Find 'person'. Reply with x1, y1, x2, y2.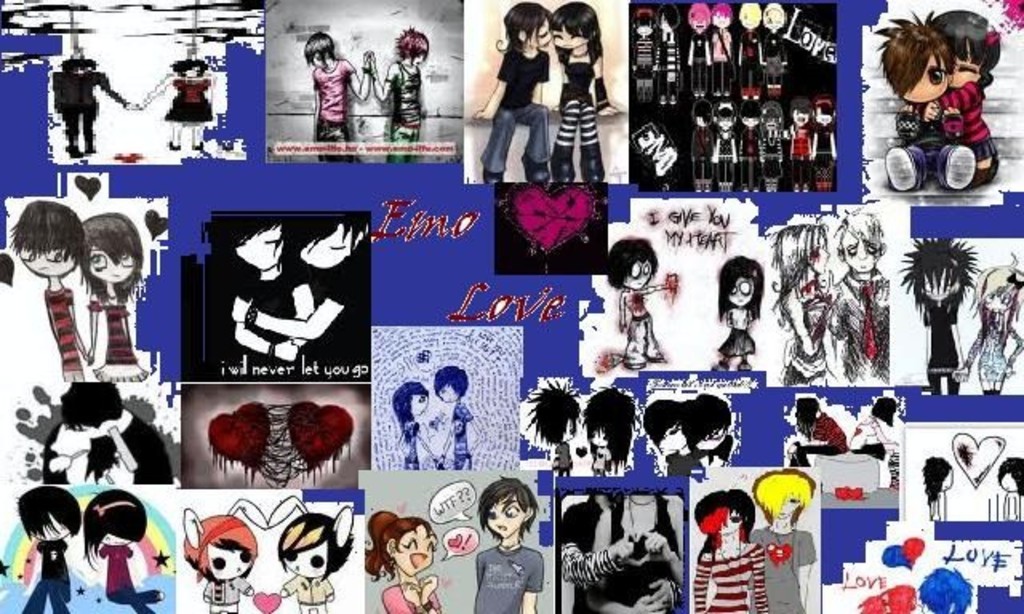
392, 382, 438, 468.
